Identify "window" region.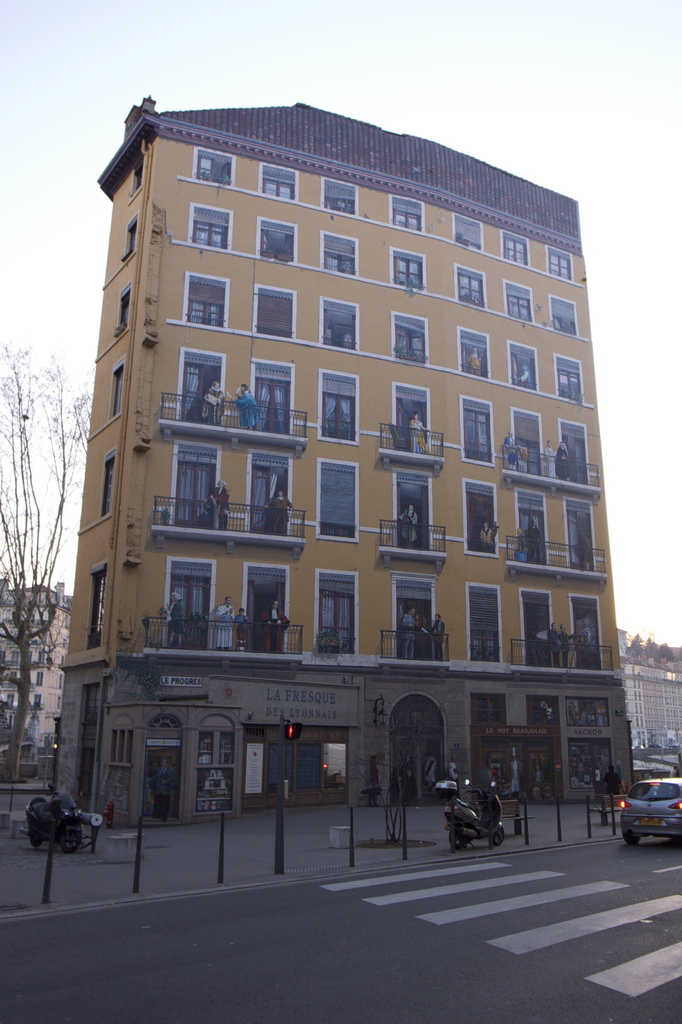
Region: 463/331/492/372.
